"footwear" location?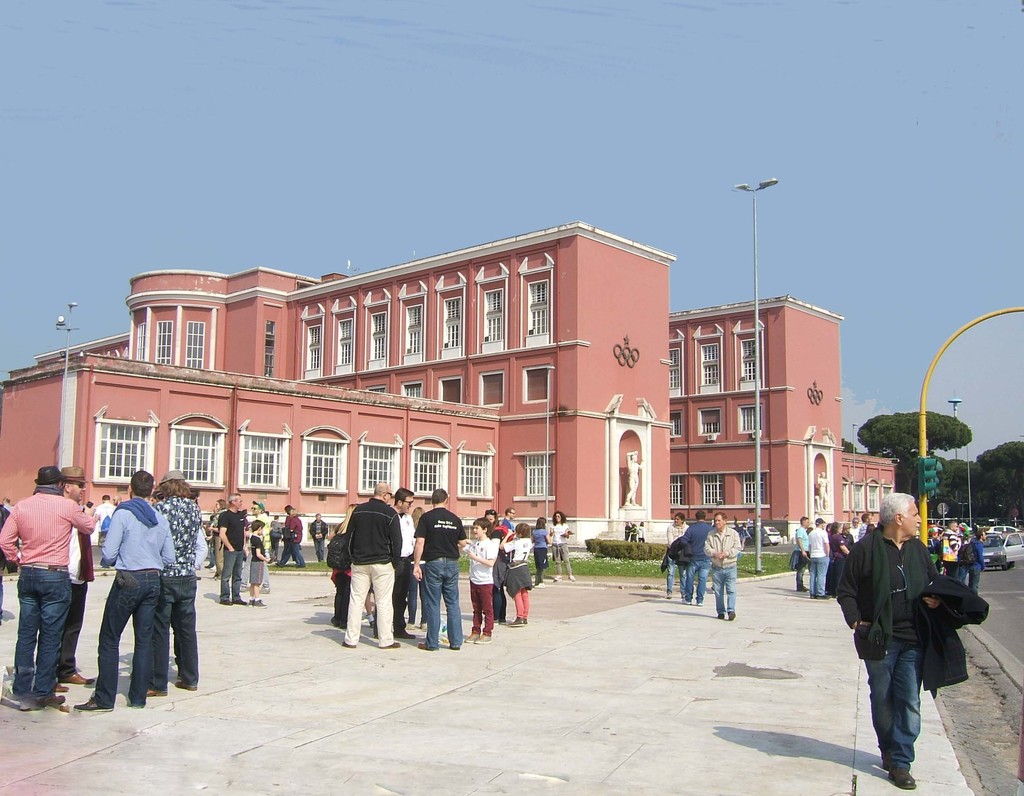
BBox(0, 685, 18, 705)
